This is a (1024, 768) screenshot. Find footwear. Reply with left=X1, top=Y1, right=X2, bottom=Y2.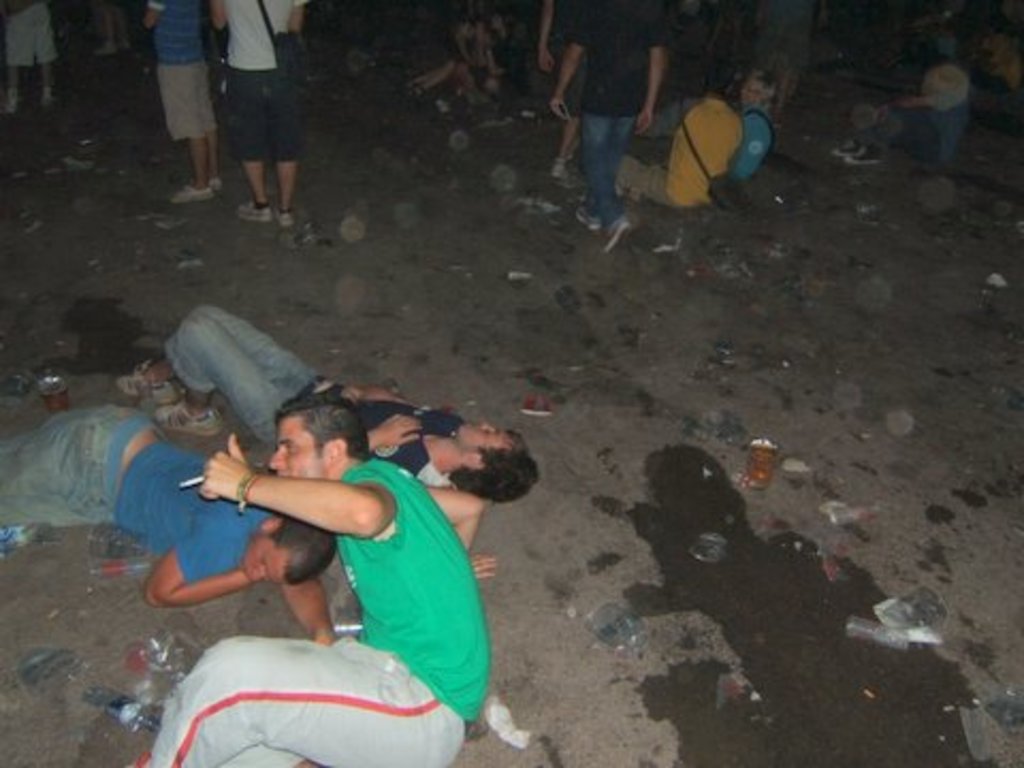
left=553, top=154, right=567, bottom=181.
